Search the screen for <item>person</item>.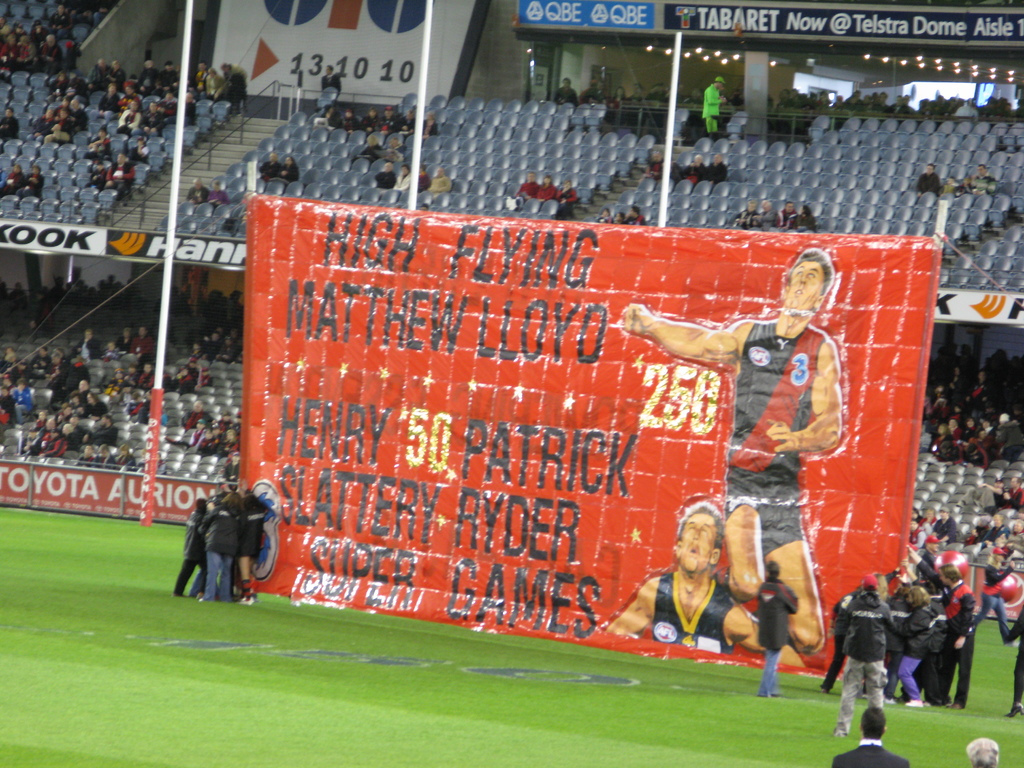
Found at Rect(255, 150, 282, 183).
